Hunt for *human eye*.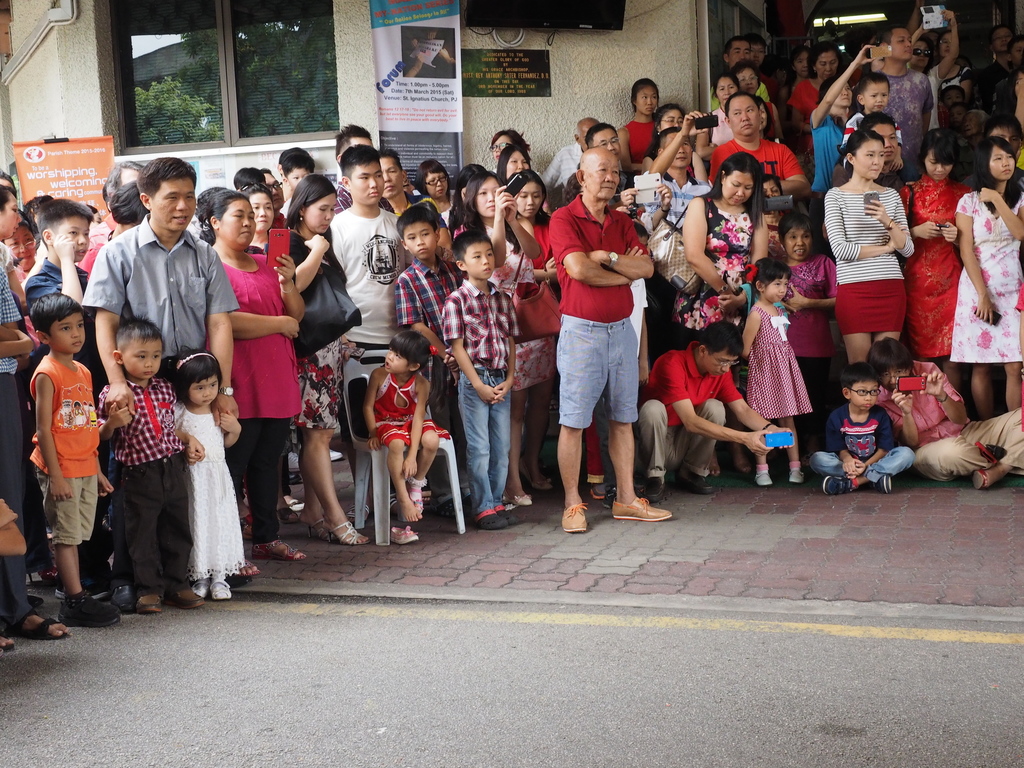
Hunted down at [left=609, top=140, right=618, bottom=145].
